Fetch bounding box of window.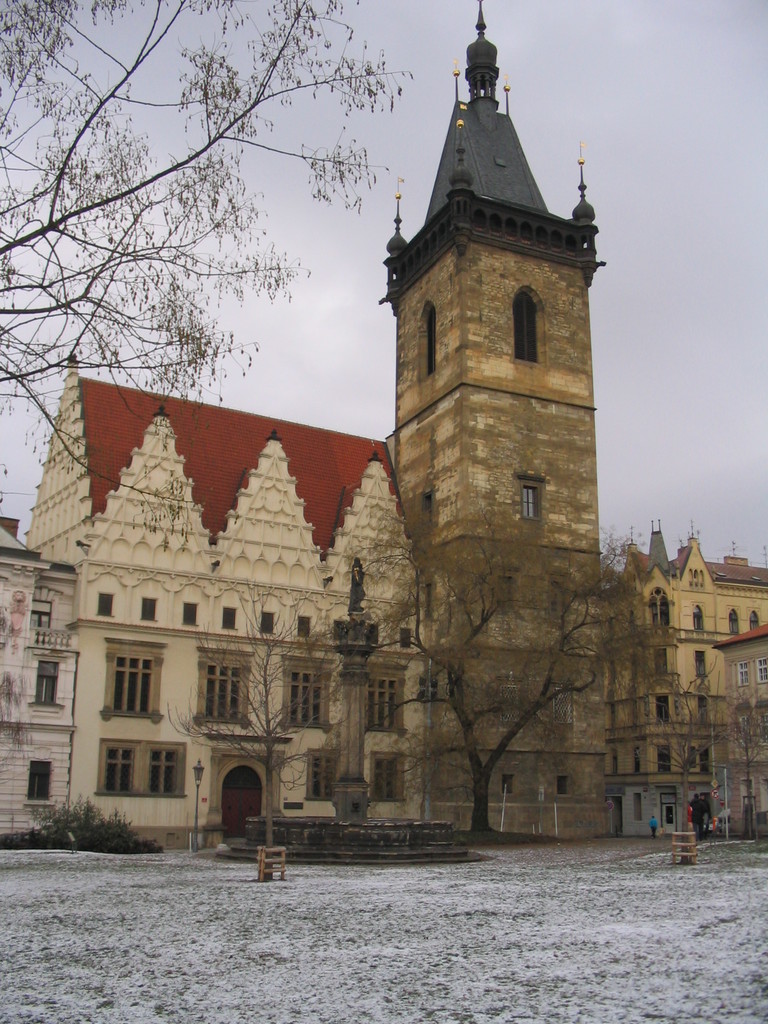
Bbox: [x1=737, y1=717, x2=755, y2=743].
